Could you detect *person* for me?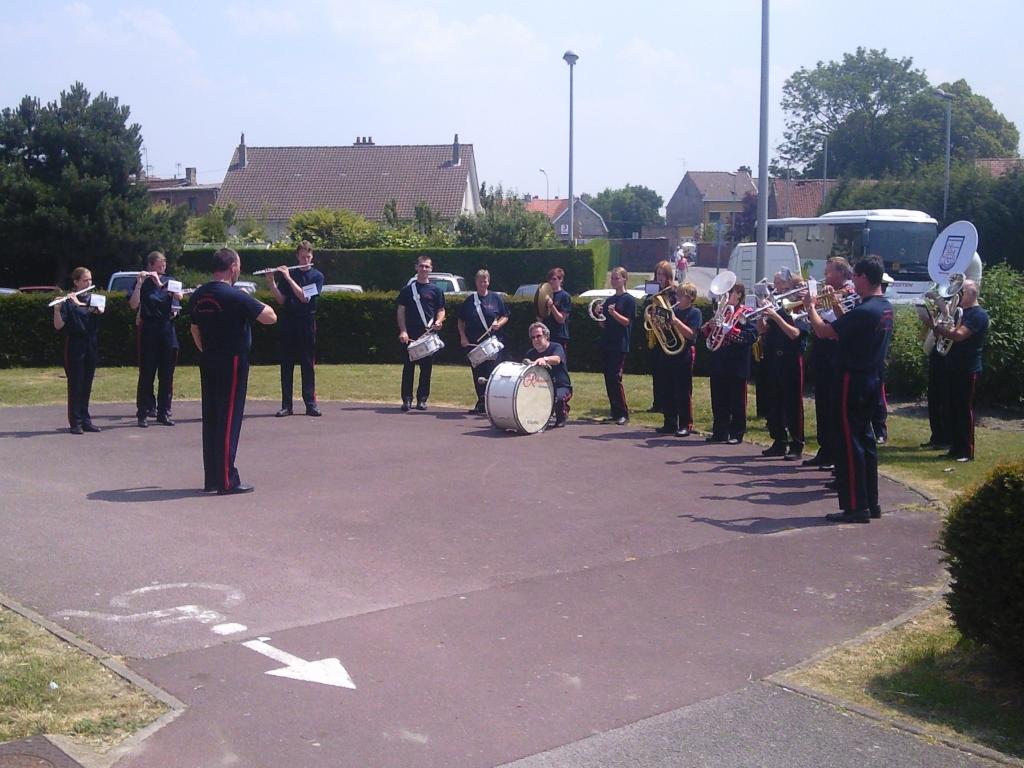
Detection result: <region>524, 324, 572, 422</region>.
